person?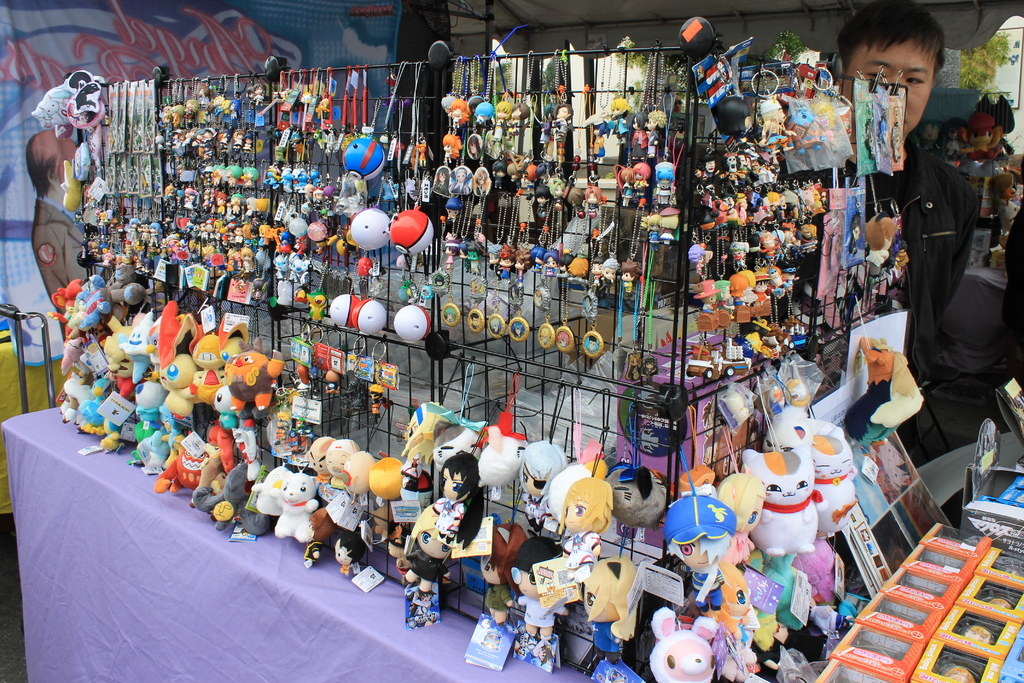
445,240,459,270
